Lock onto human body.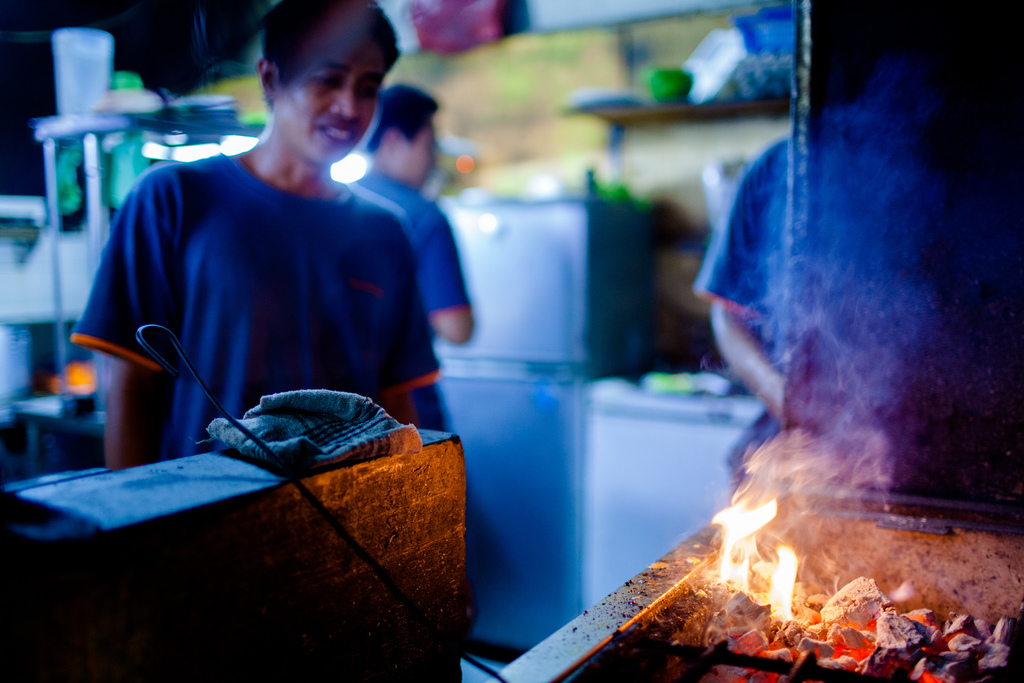
Locked: rect(104, 0, 440, 474).
